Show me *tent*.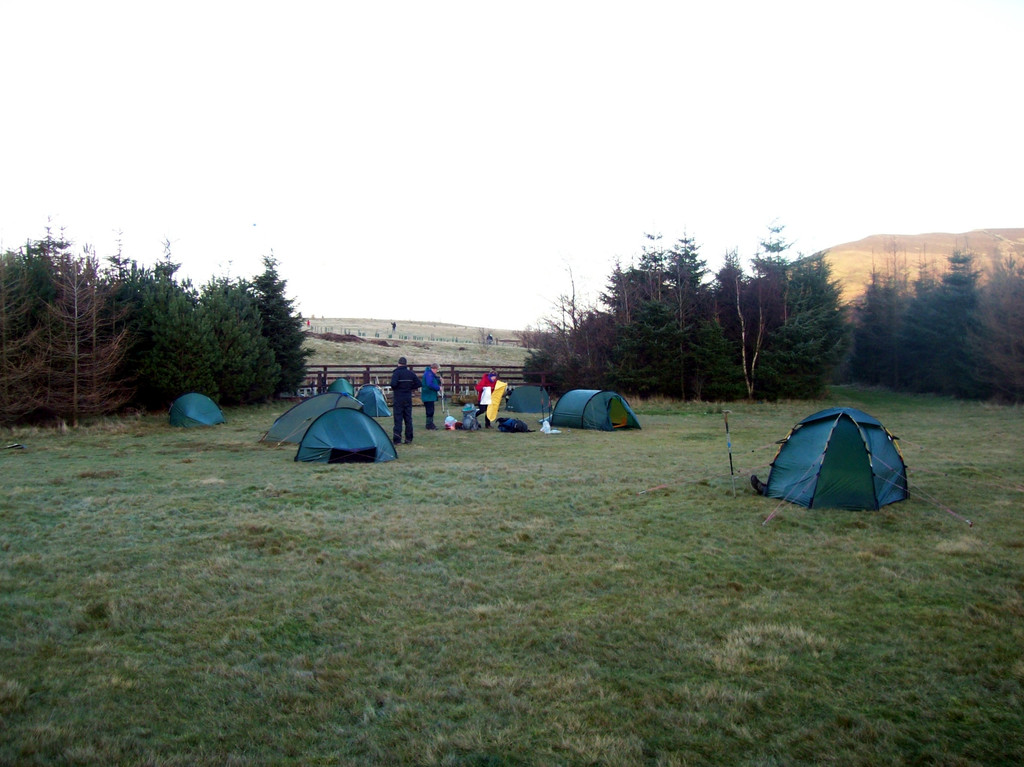
*tent* is here: <region>264, 377, 397, 473</region>.
